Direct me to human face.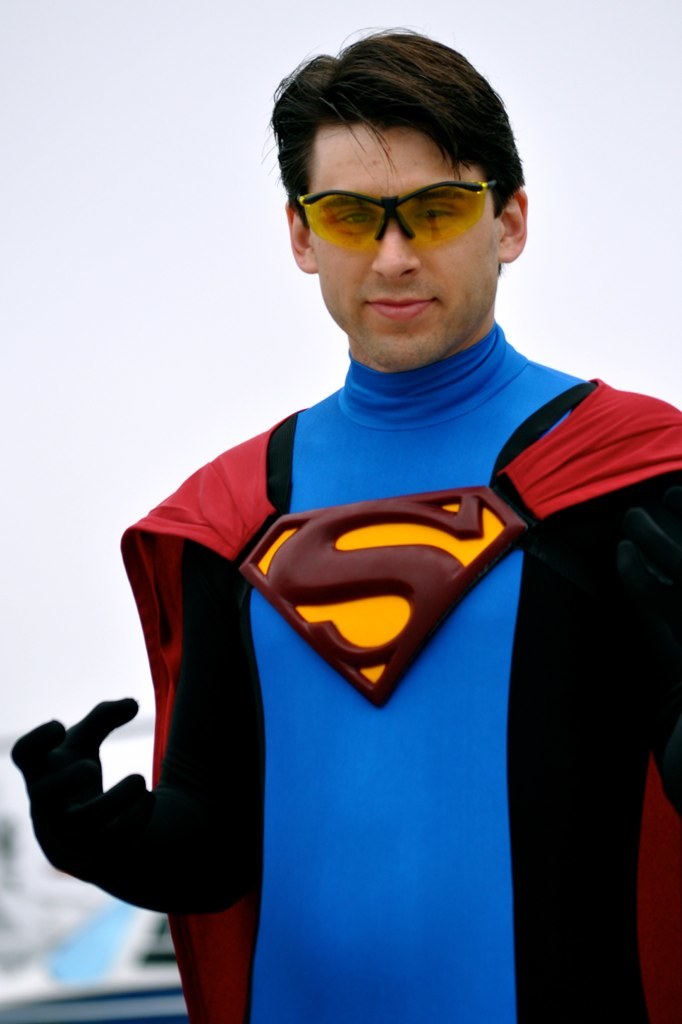
Direction: (x1=305, y1=114, x2=502, y2=362).
